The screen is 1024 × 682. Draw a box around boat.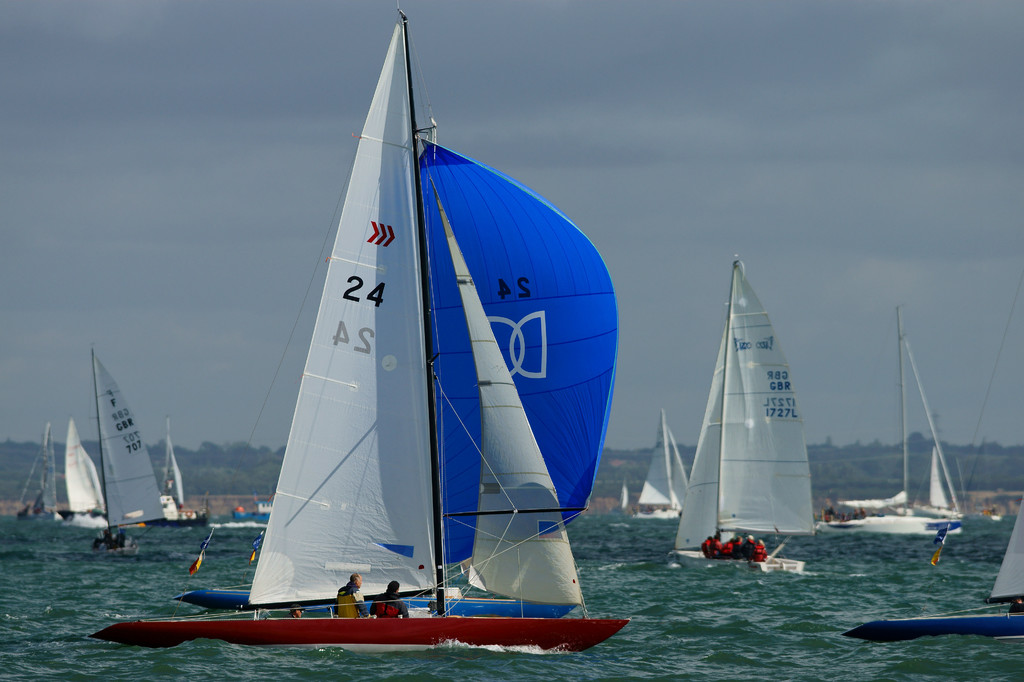
x1=219, y1=500, x2=273, y2=530.
